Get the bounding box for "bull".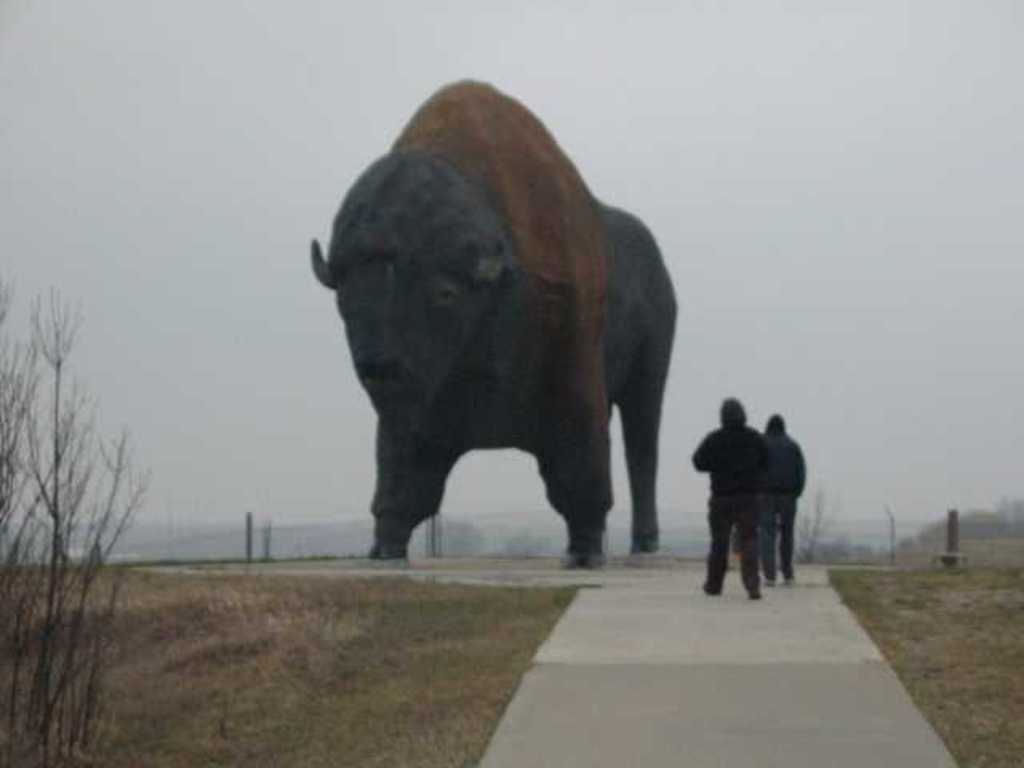
locate(315, 80, 675, 562).
